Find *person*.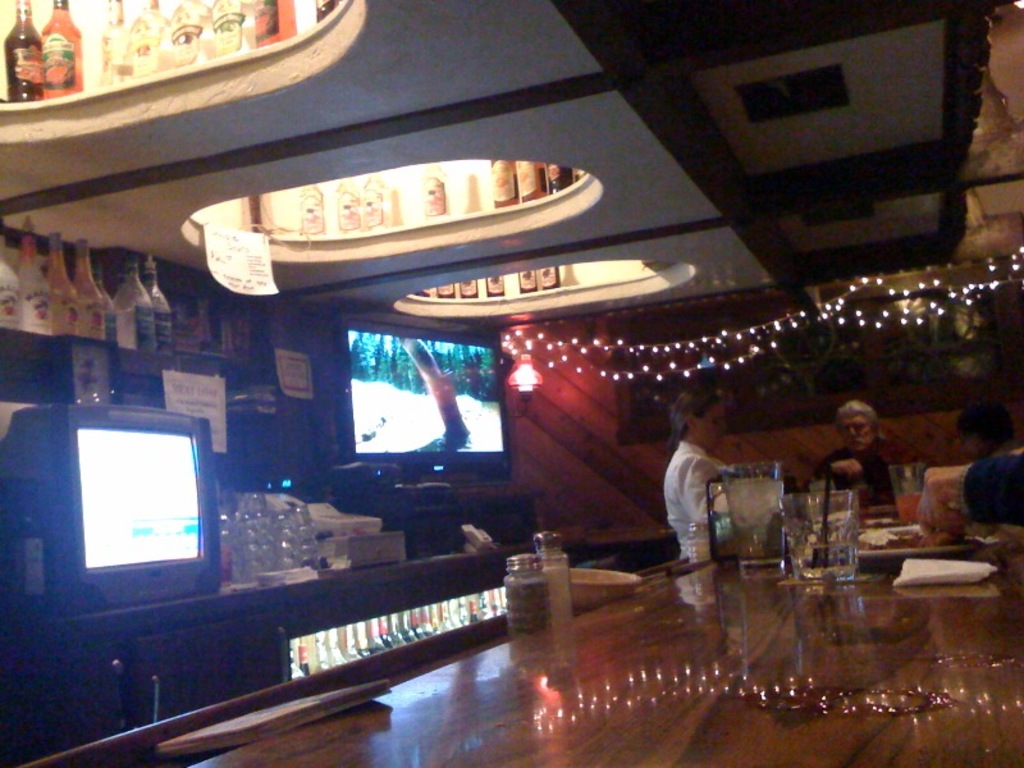
<region>660, 398, 768, 595</region>.
